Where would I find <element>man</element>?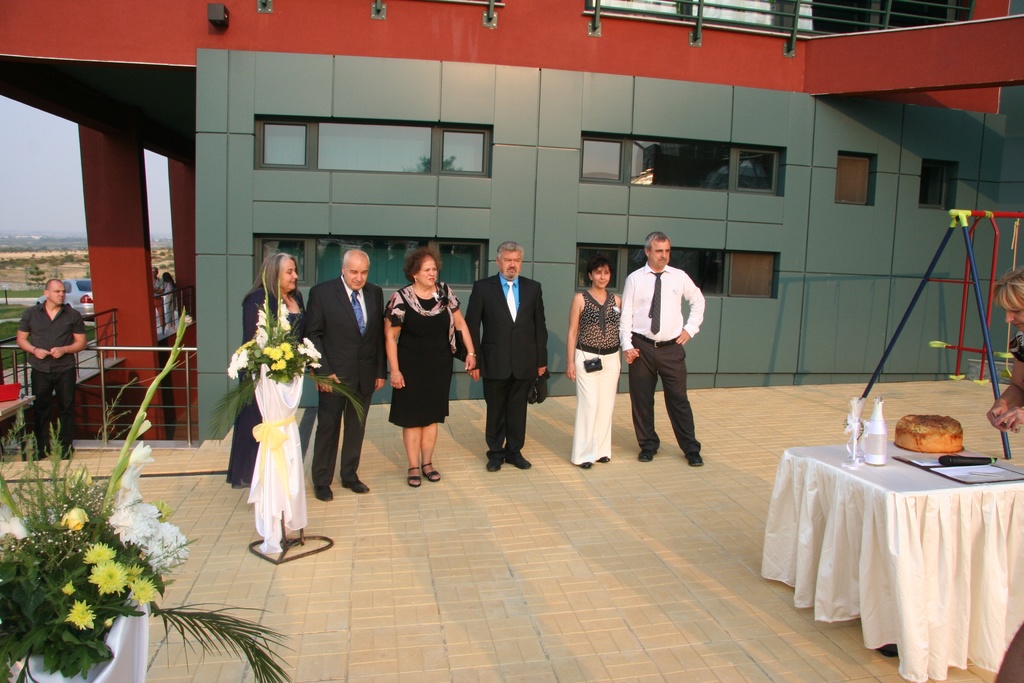
At bbox=[618, 227, 708, 471].
